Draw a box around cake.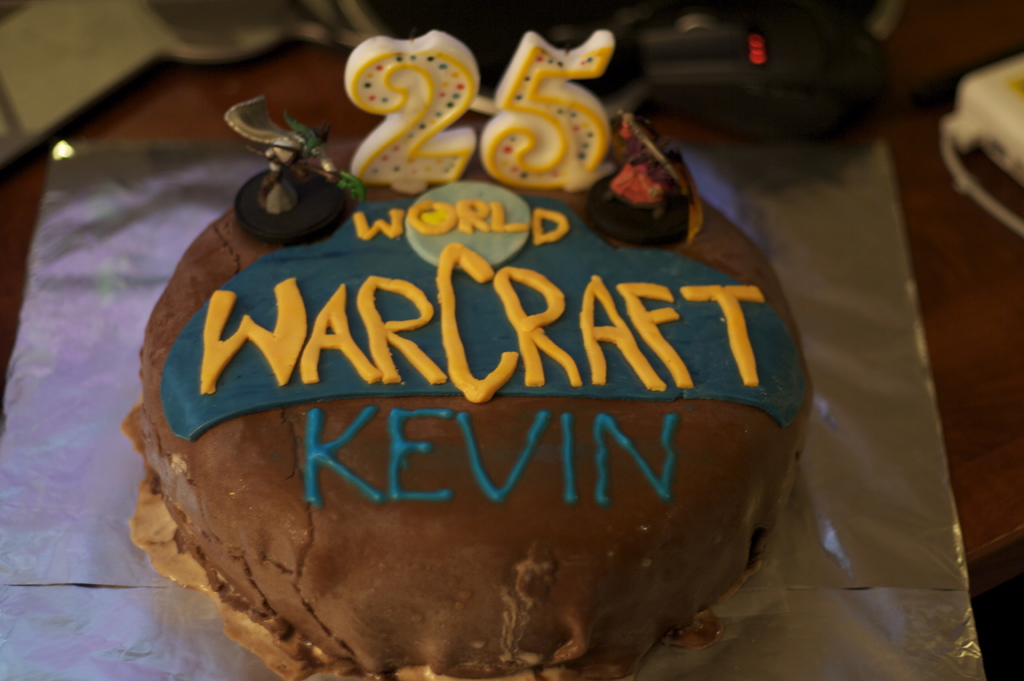
[left=120, top=109, right=817, bottom=680].
